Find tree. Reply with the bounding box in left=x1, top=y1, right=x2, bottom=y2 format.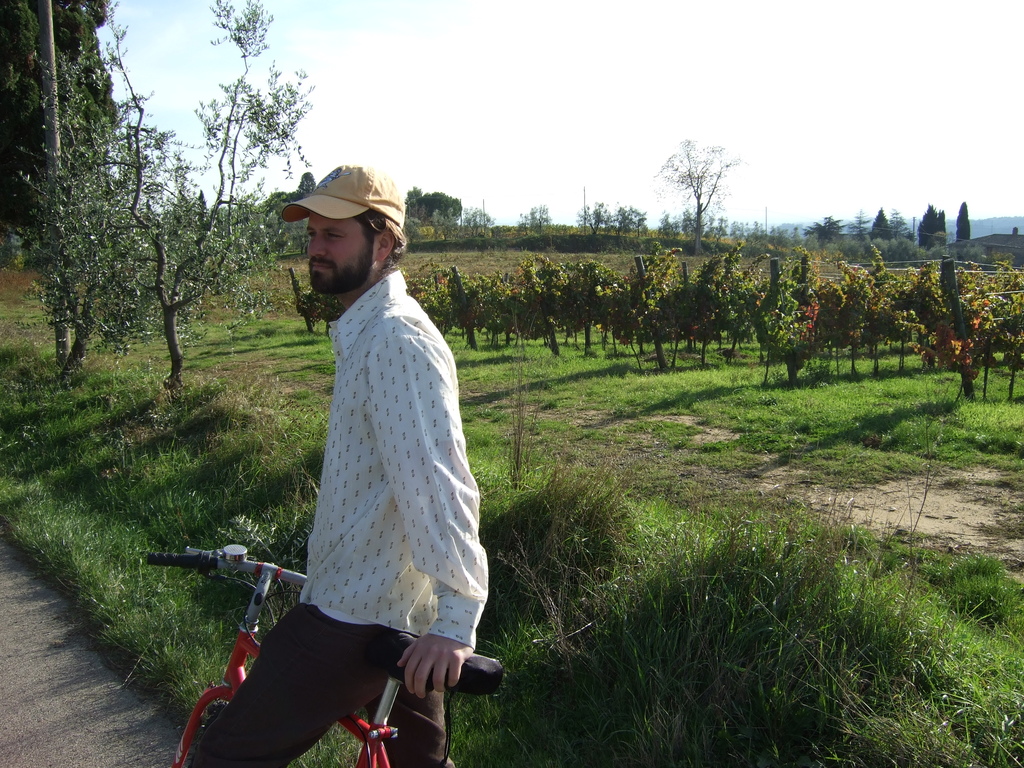
left=419, top=188, right=459, bottom=233.
